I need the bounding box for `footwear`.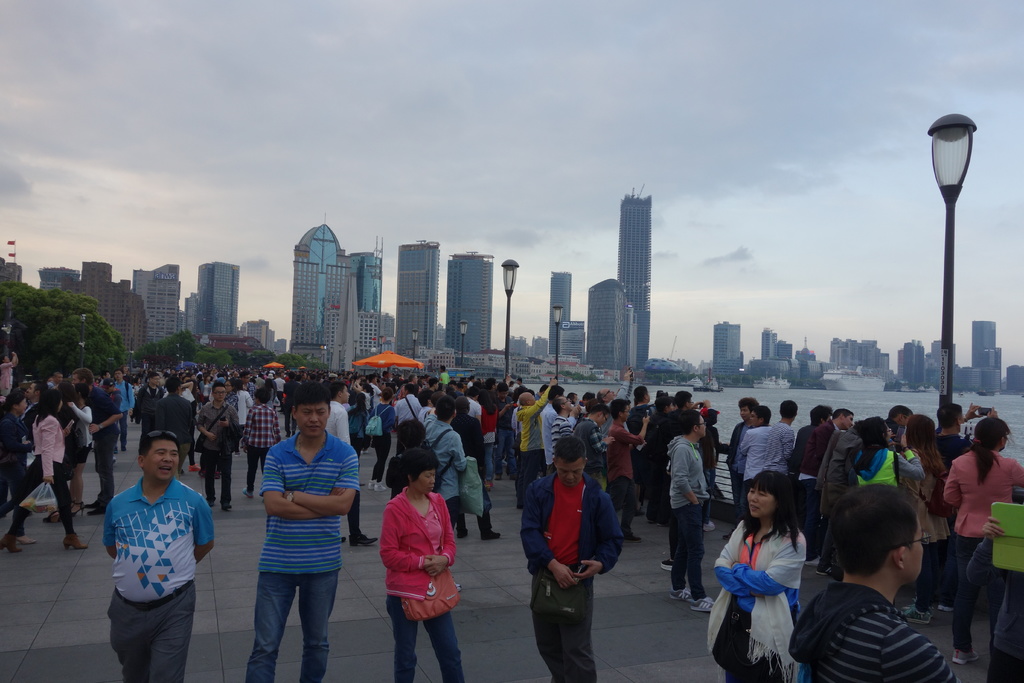
Here it is: <box>241,486,253,498</box>.
